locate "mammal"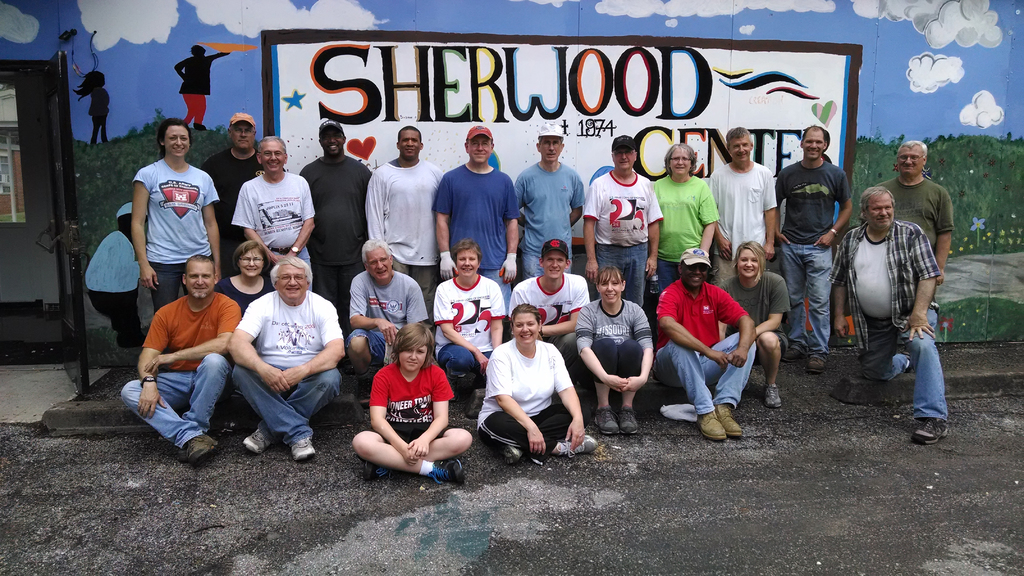
<box>82,200,137,333</box>
